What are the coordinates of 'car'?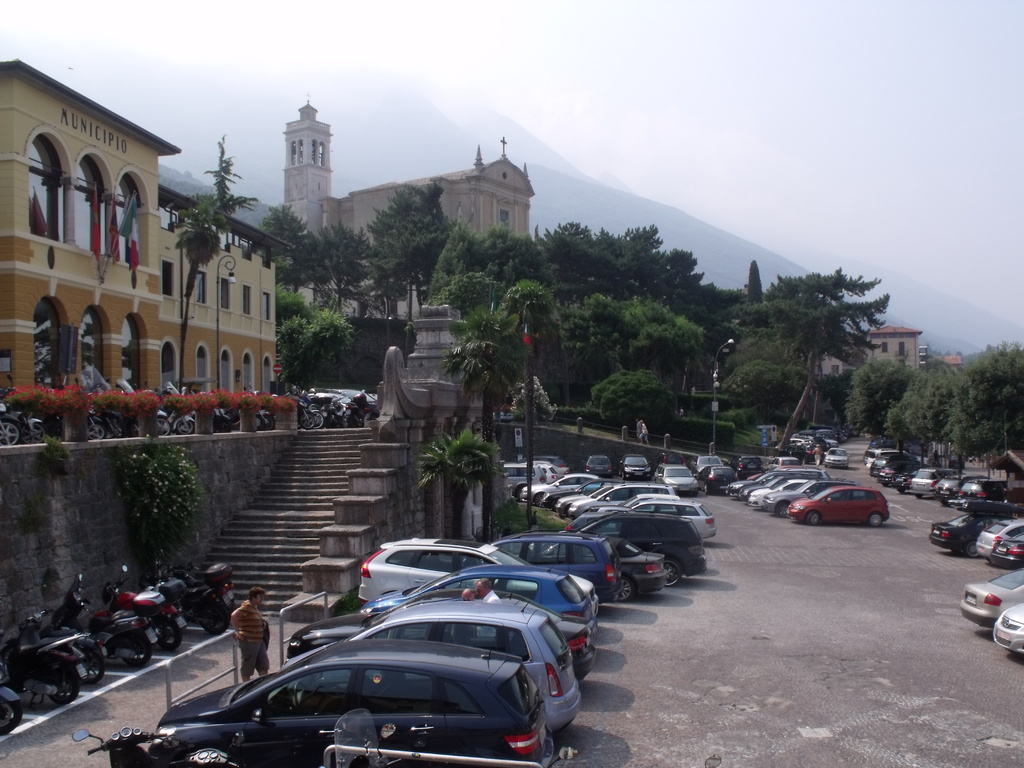
box=[784, 484, 892, 526].
